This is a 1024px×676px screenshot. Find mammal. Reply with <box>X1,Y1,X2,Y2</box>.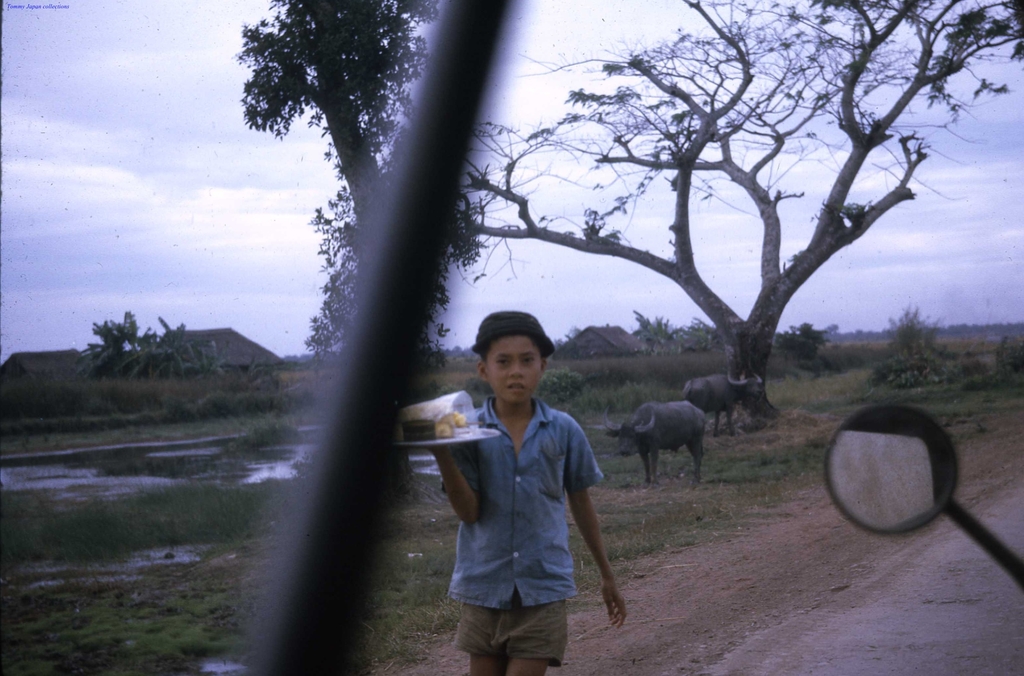
<box>624,399,721,489</box>.
